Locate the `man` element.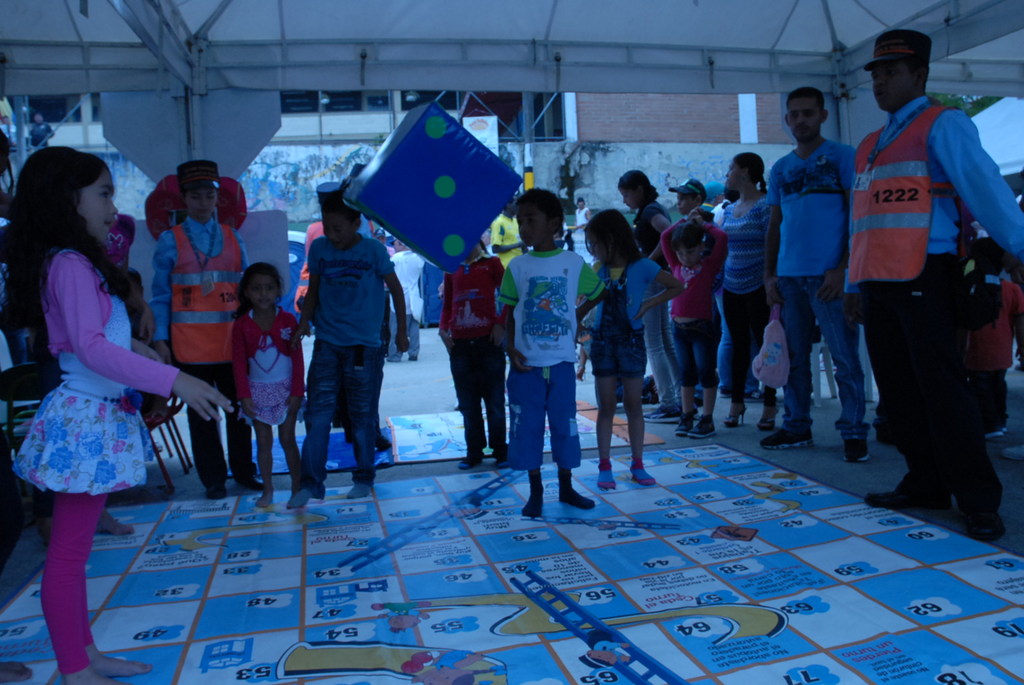
Element bbox: bbox=[829, 25, 1005, 542].
